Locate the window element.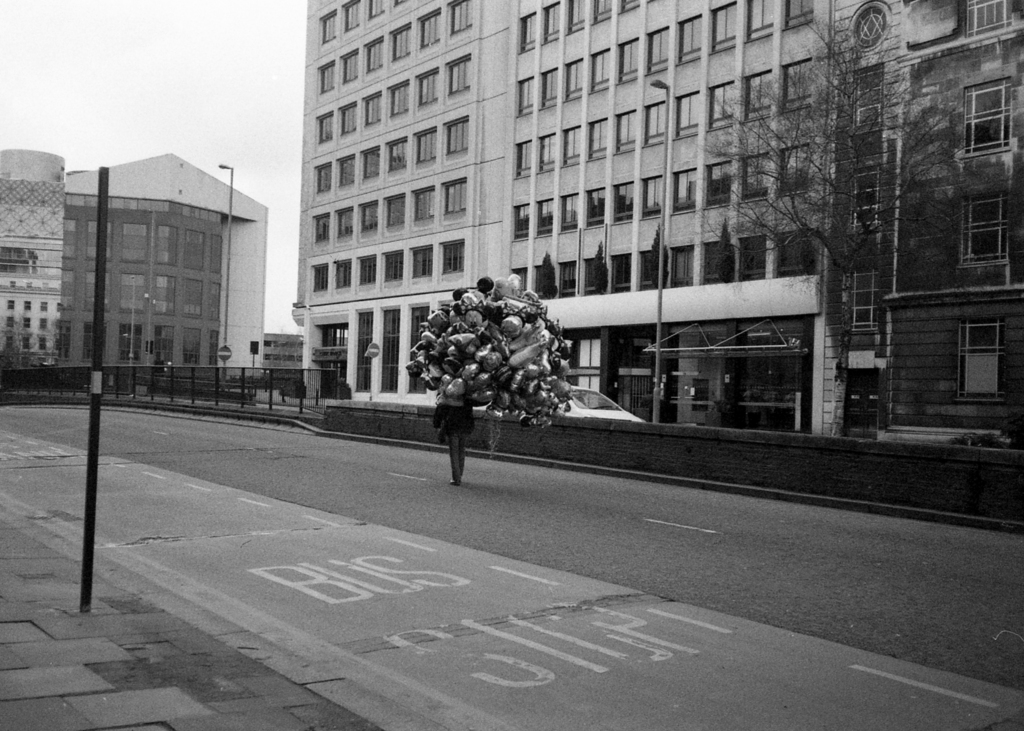
Element bbox: select_region(639, 174, 662, 221).
